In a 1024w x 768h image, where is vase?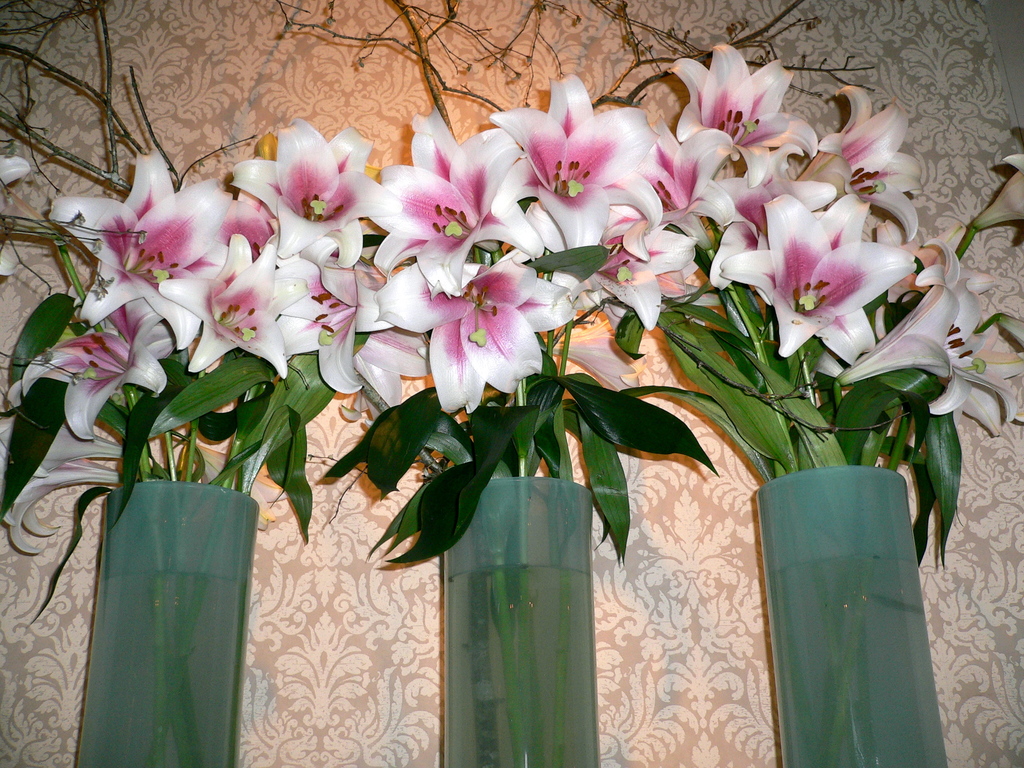
<region>443, 472, 597, 764</region>.
